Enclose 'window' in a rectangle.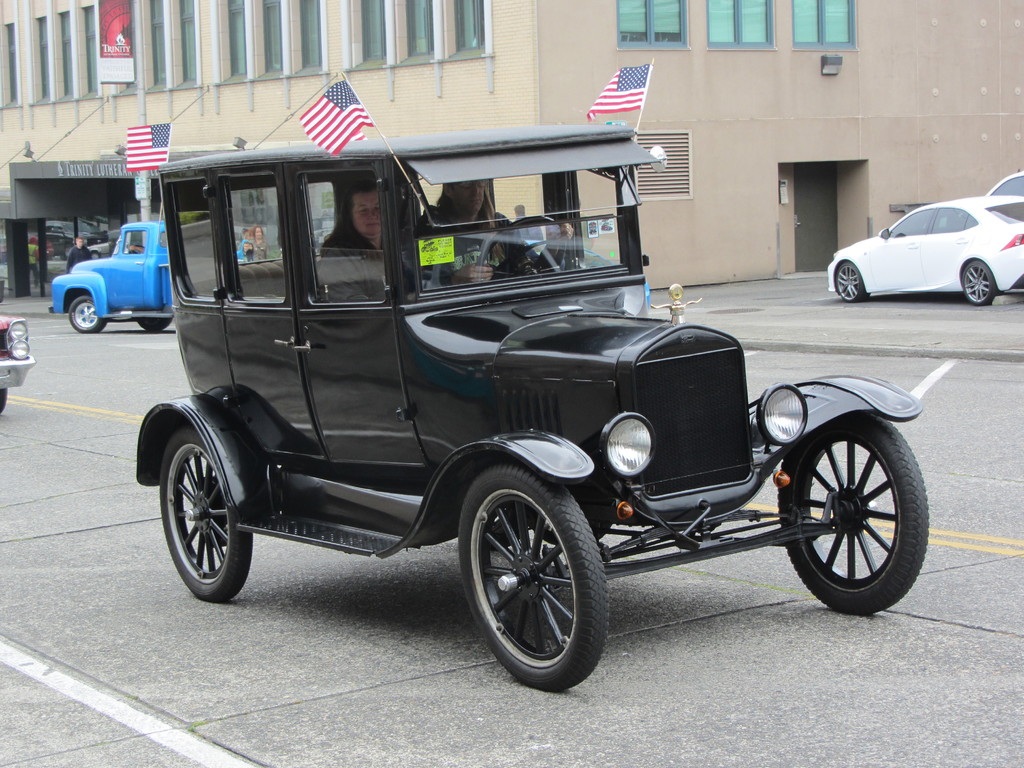
rect(450, 0, 486, 60).
